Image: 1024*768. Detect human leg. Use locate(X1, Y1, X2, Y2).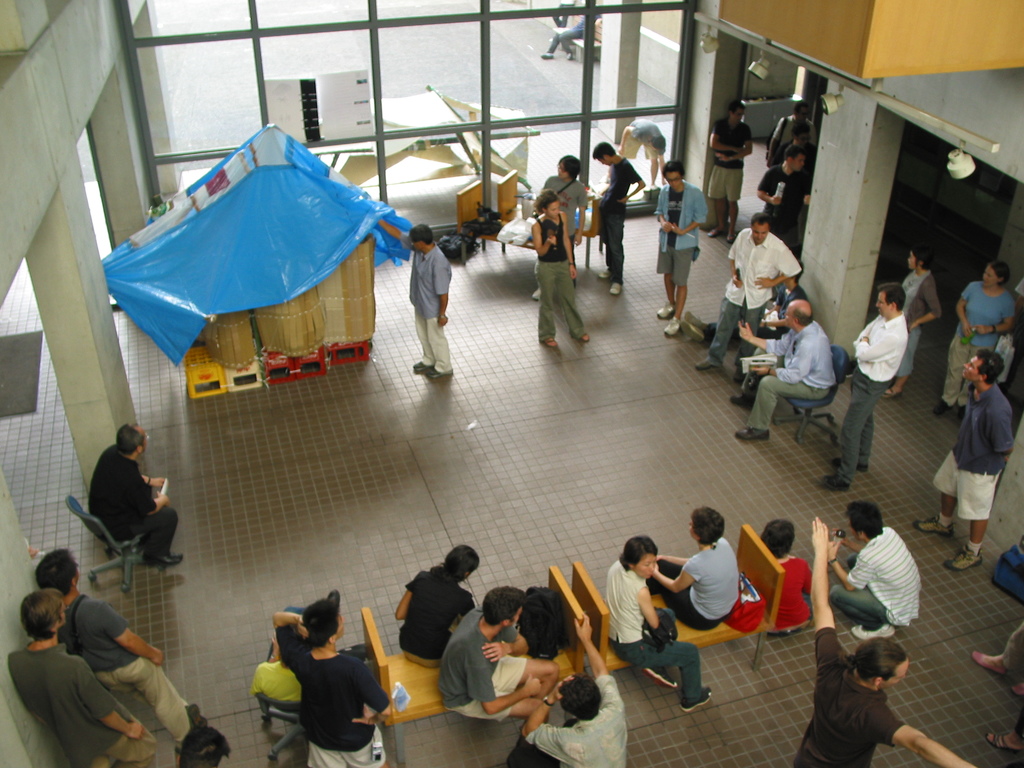
locate(509, 703, 550, 762).
